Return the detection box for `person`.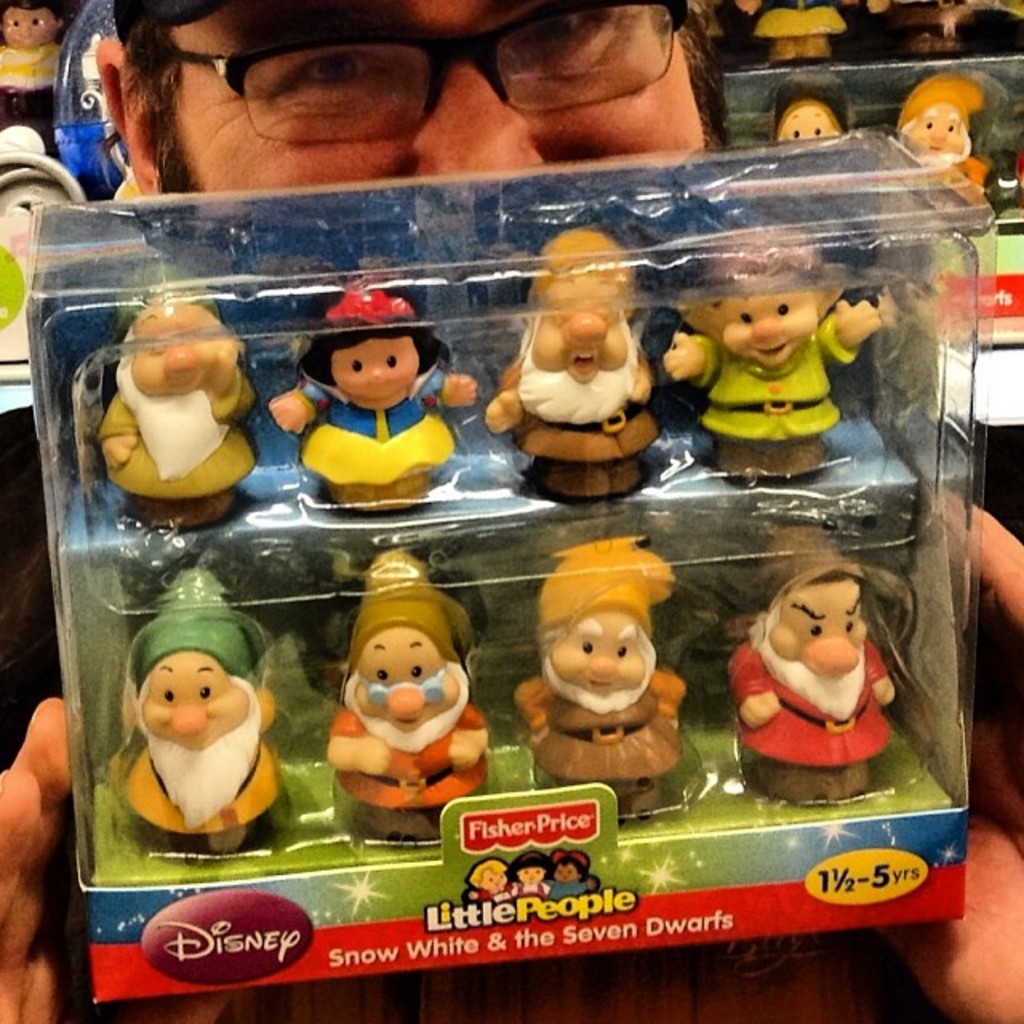
bbox=[485, 232, 664, 502].
